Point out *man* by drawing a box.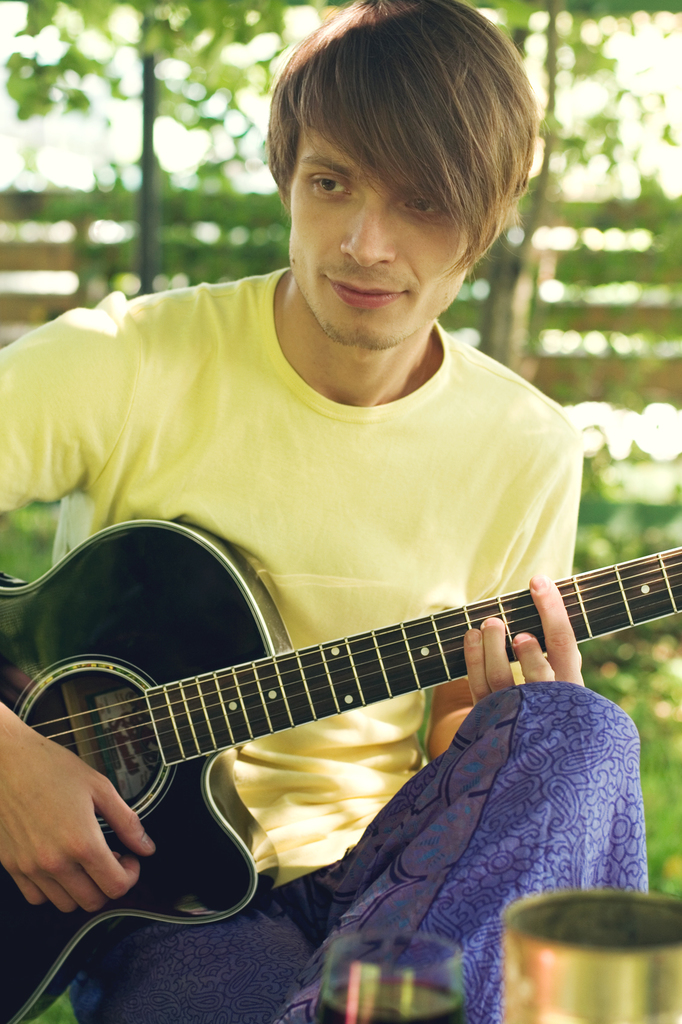
box=[6, 21, 658, 861].
